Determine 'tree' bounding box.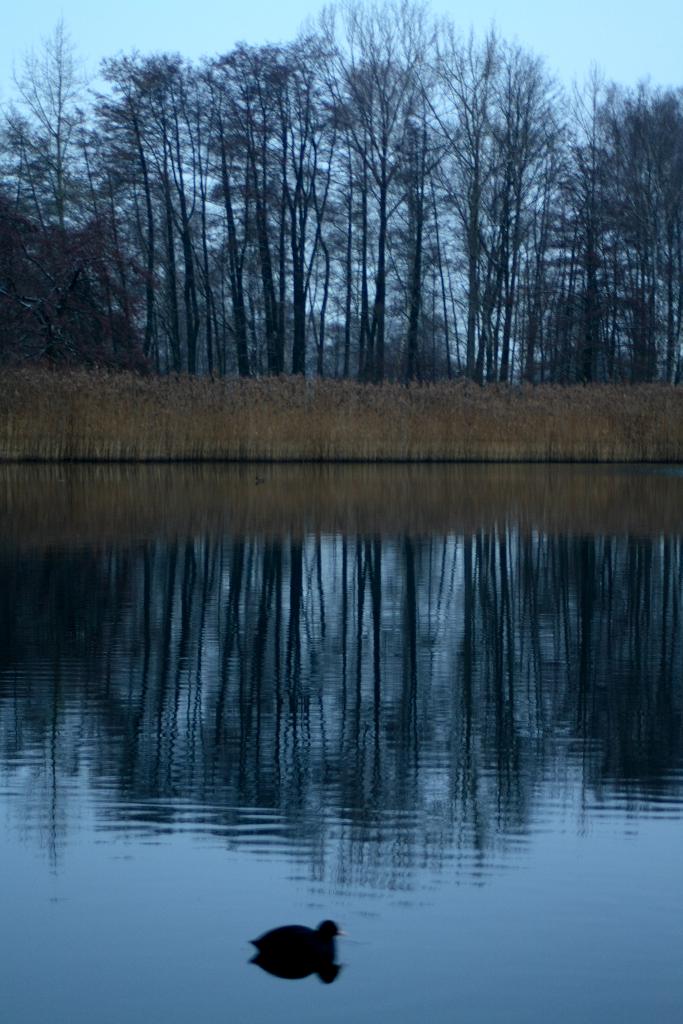
Determined: l=545, t=98, r=612, b=372.
